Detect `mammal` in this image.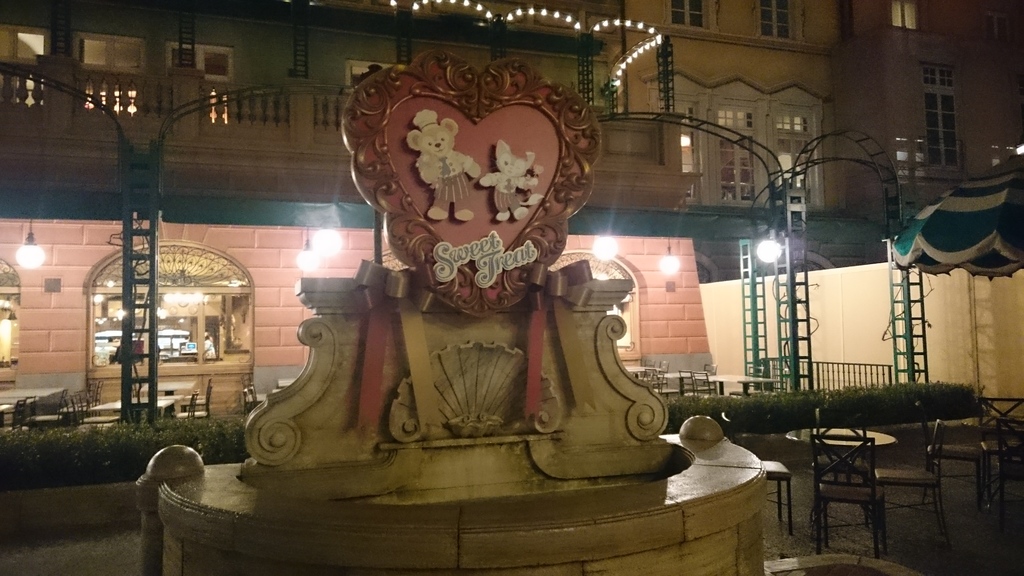
Detection: Rect(406, 107, 476, 221).
